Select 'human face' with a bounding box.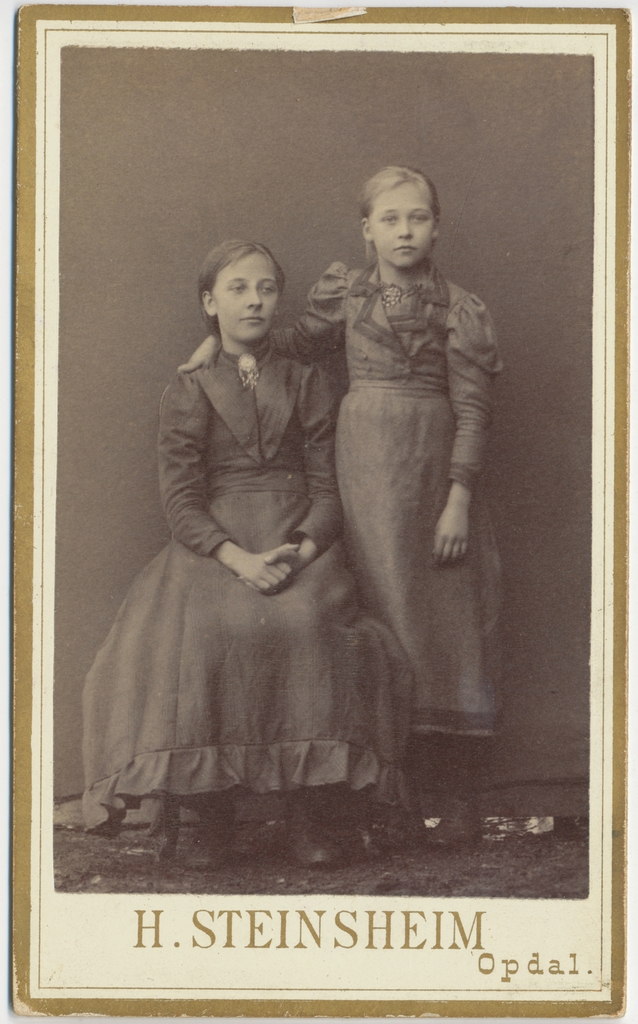
select_region(214, 250, 279, 340).
